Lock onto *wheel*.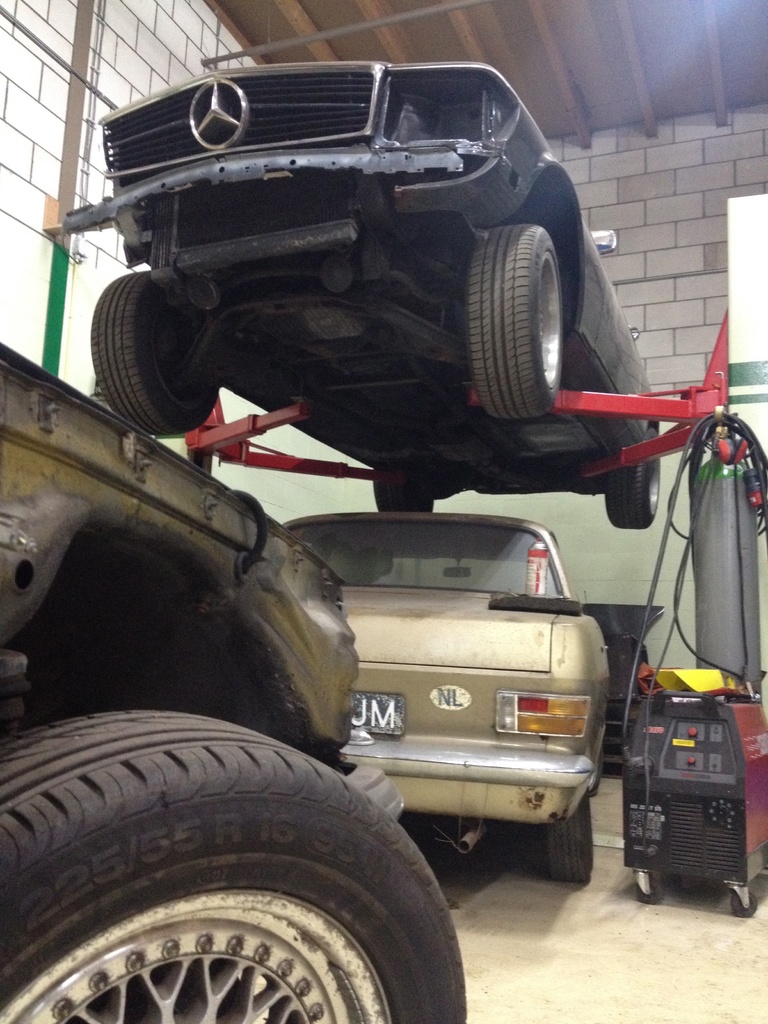
Locked: 732 892 758 916.
